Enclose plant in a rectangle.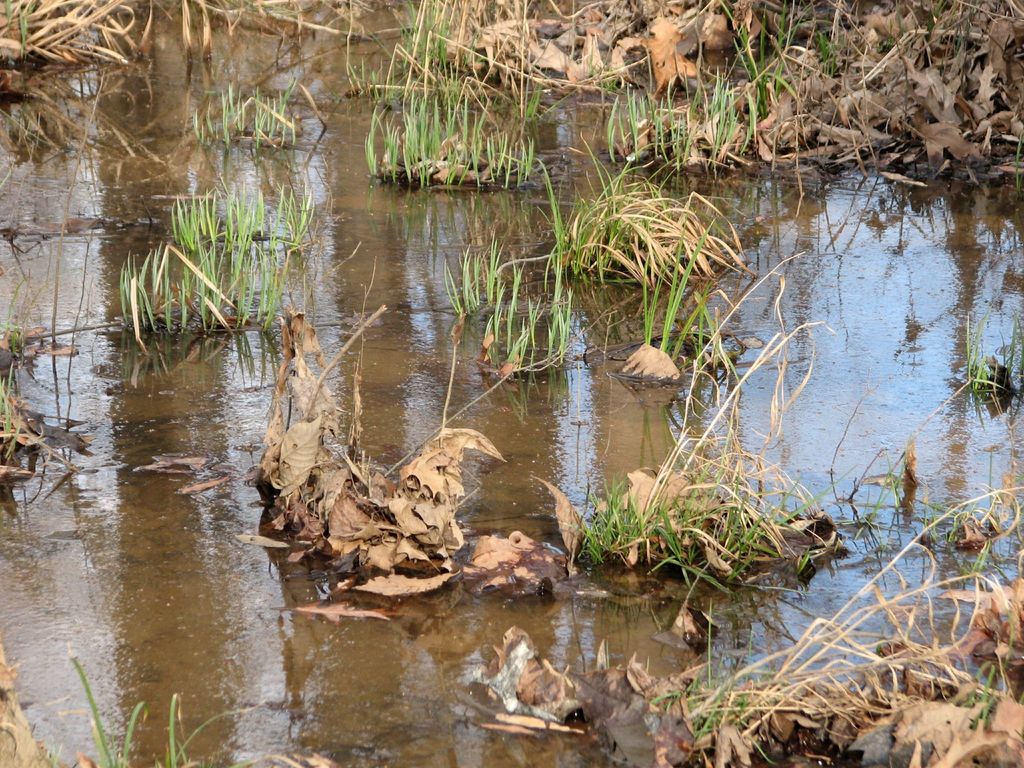
49, 648, 253, 767.
